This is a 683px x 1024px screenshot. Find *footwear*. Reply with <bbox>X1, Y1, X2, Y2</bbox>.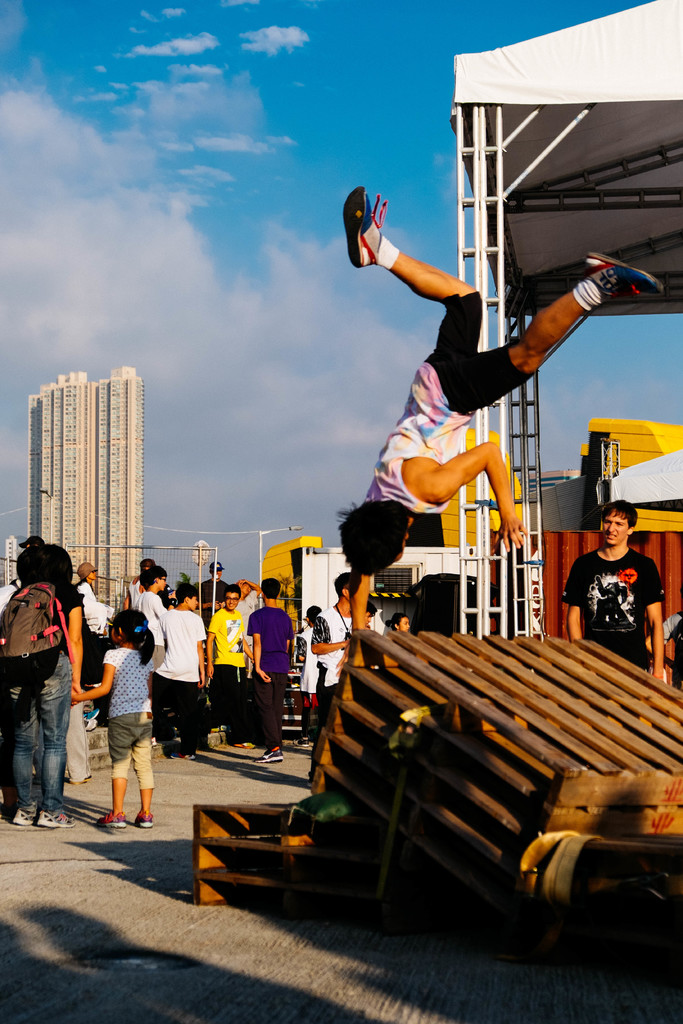
<bbox>580, 250, 670, 304</bbox>.
